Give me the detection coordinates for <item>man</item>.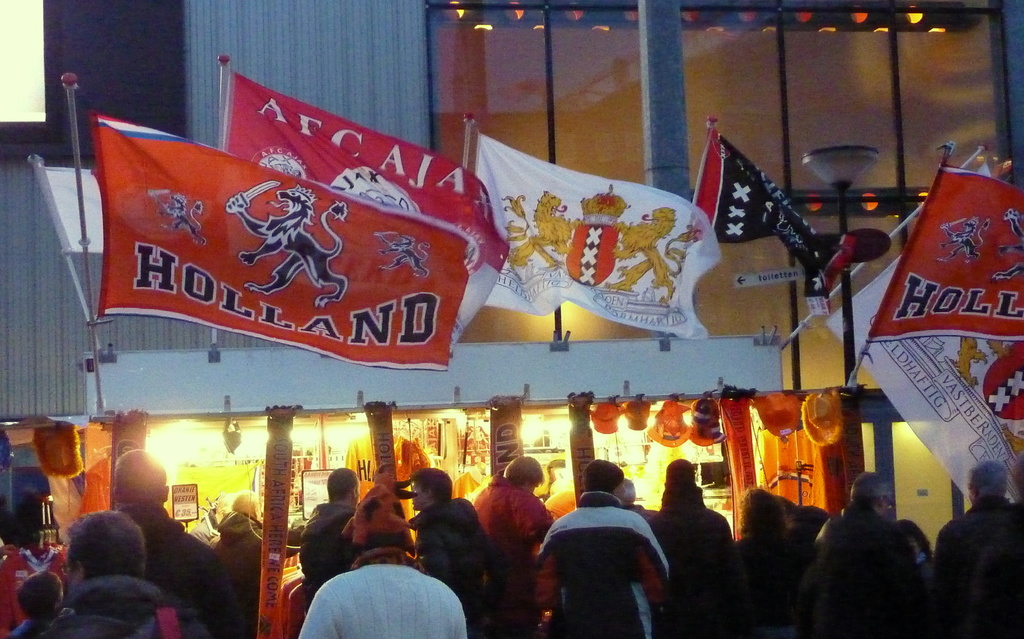
[409, 471, 499, 634].
